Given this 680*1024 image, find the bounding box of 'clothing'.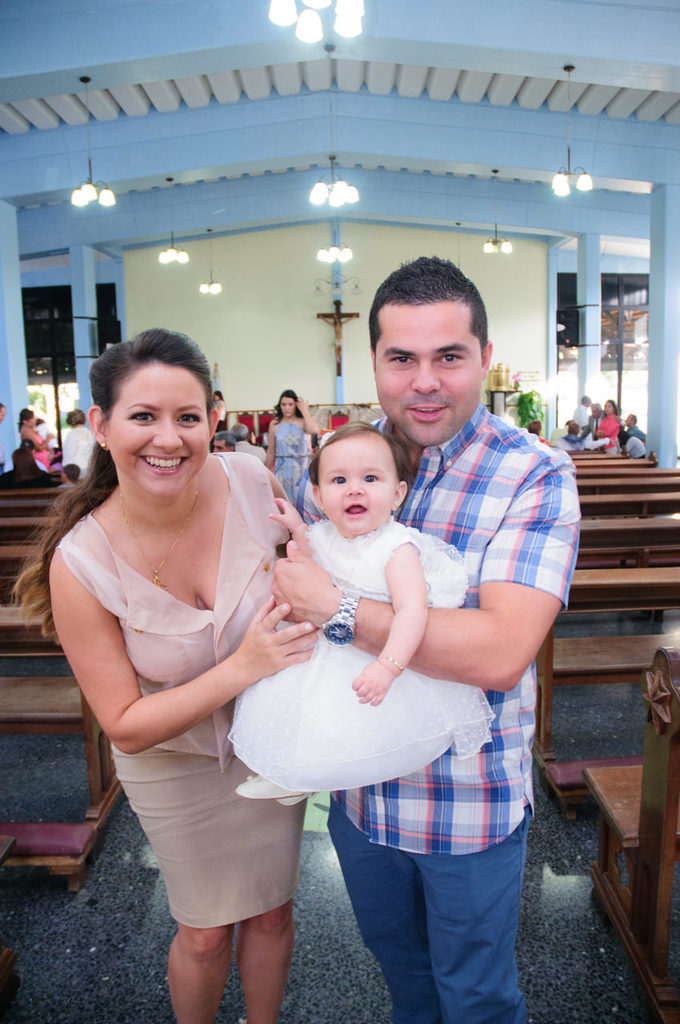
box=[584, 414, 596, 434].
